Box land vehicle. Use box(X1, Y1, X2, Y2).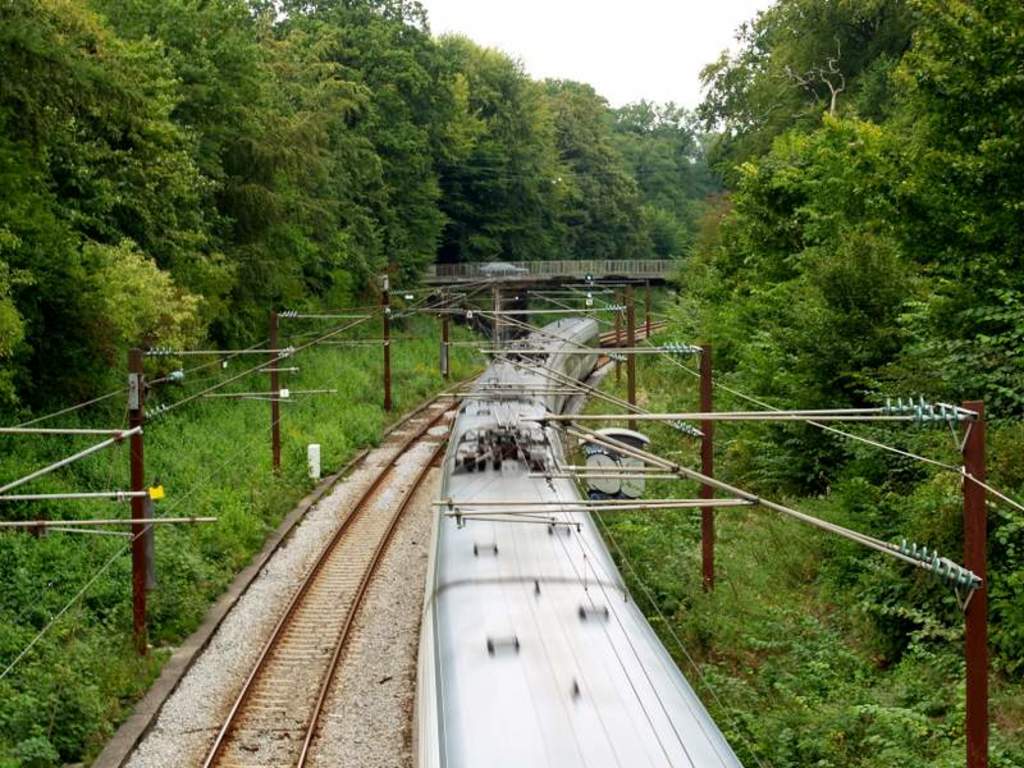
box(402, 306, 746, 767).
